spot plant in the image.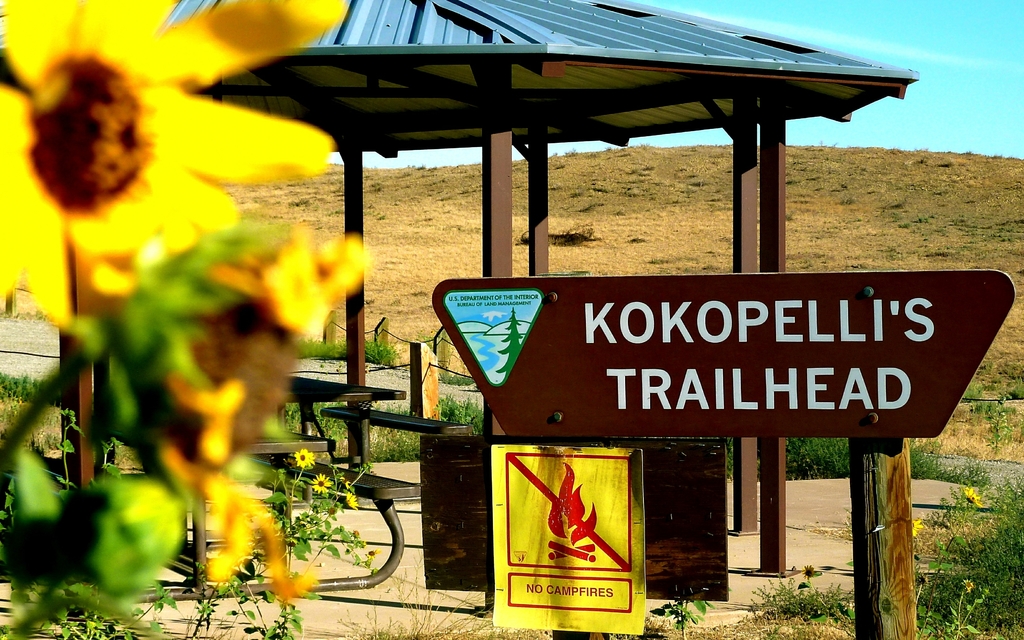
plant found at x1=749, y1=557, x2=869, y2=639.
